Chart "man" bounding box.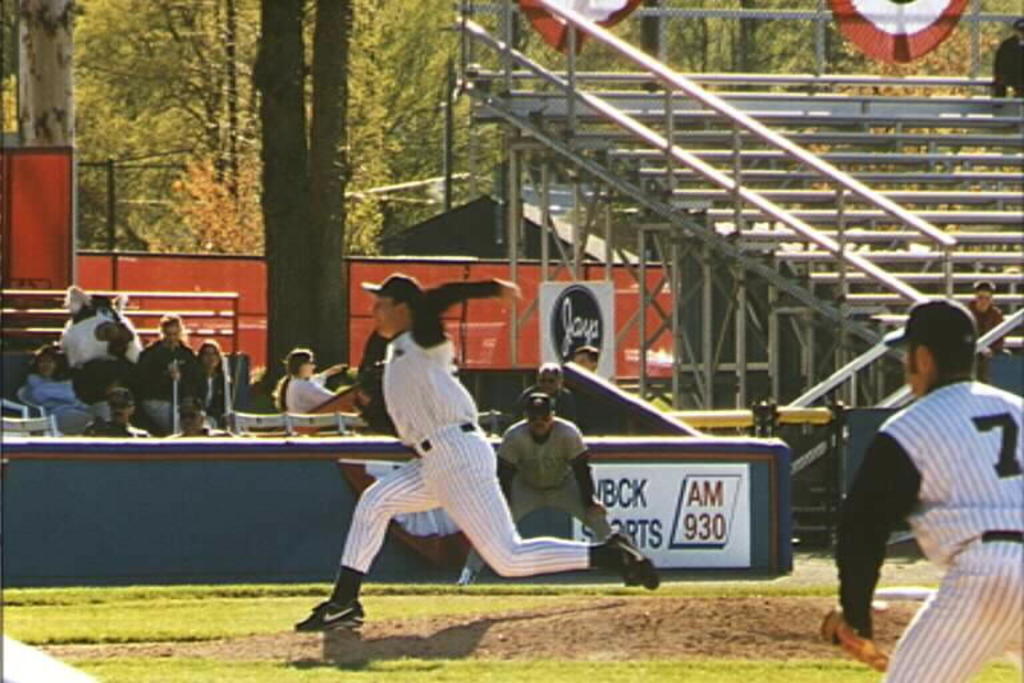
Charted: x1=87 y1=392 x2=149 y2=439.
